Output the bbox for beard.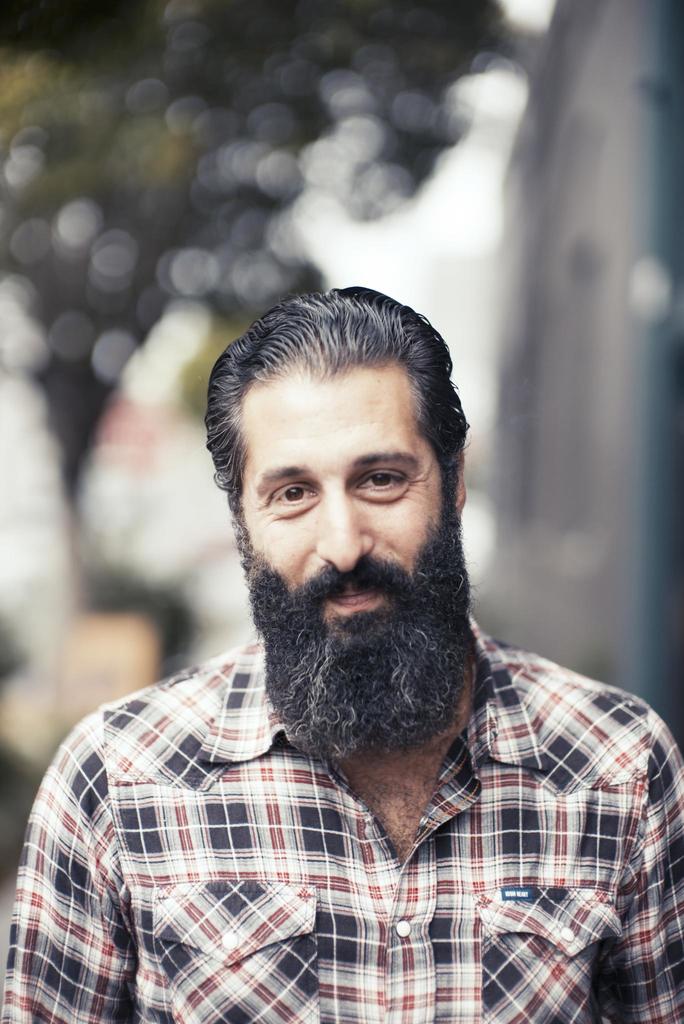
l=247, t=541, r=475, b=769.
